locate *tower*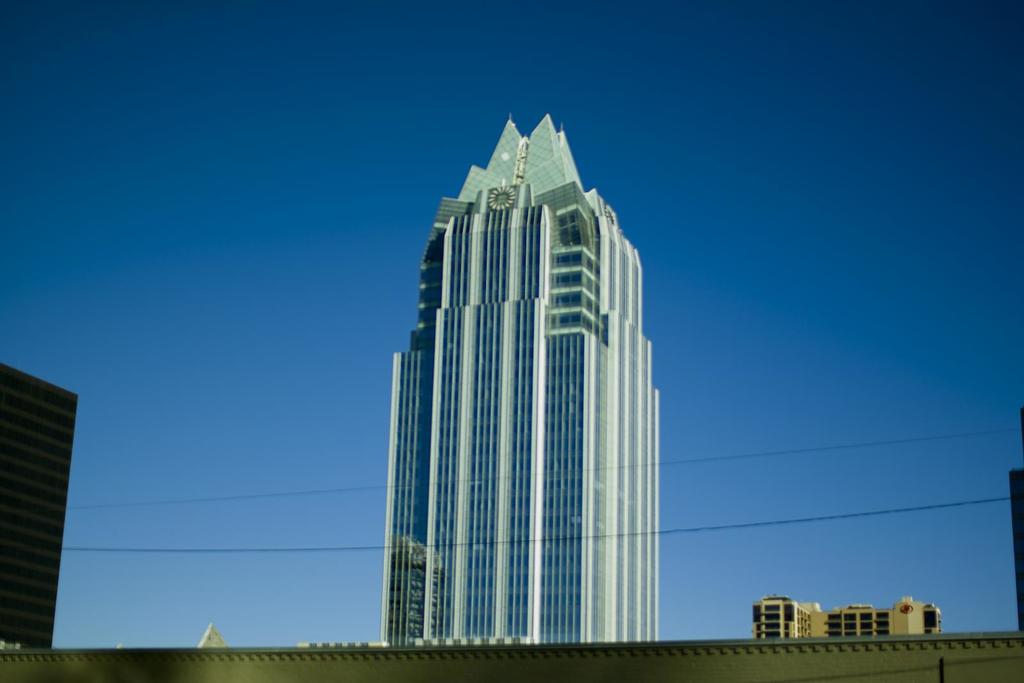
box=[379, 107, 679, 650]
